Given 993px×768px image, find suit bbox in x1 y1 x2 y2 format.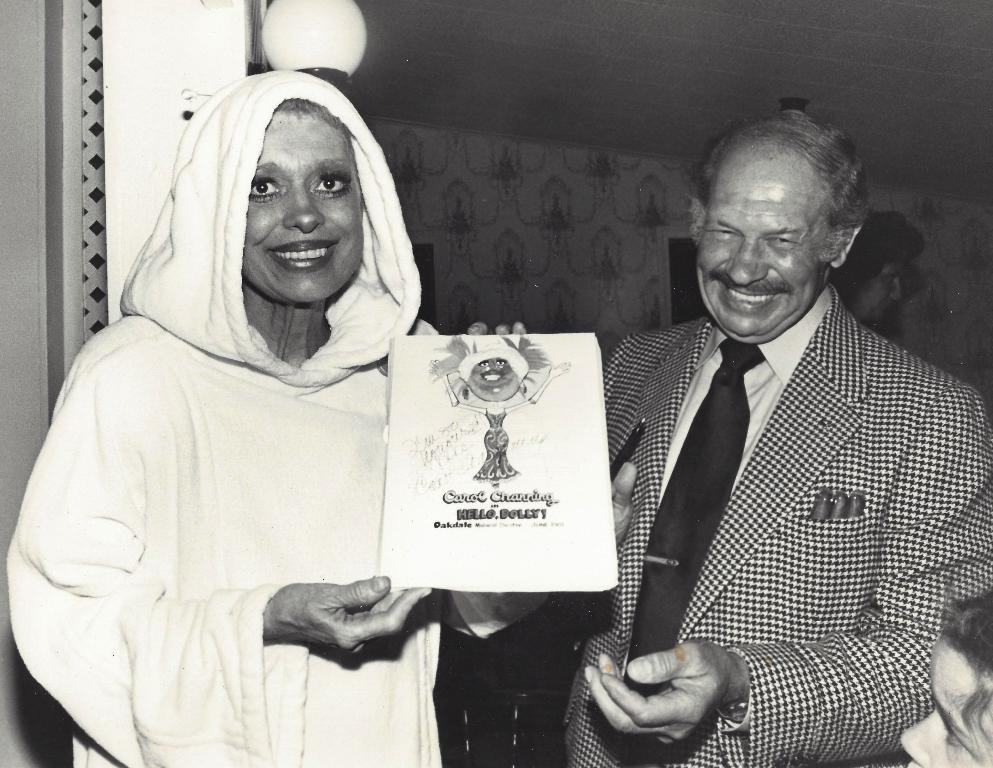
566 209 965 749.
